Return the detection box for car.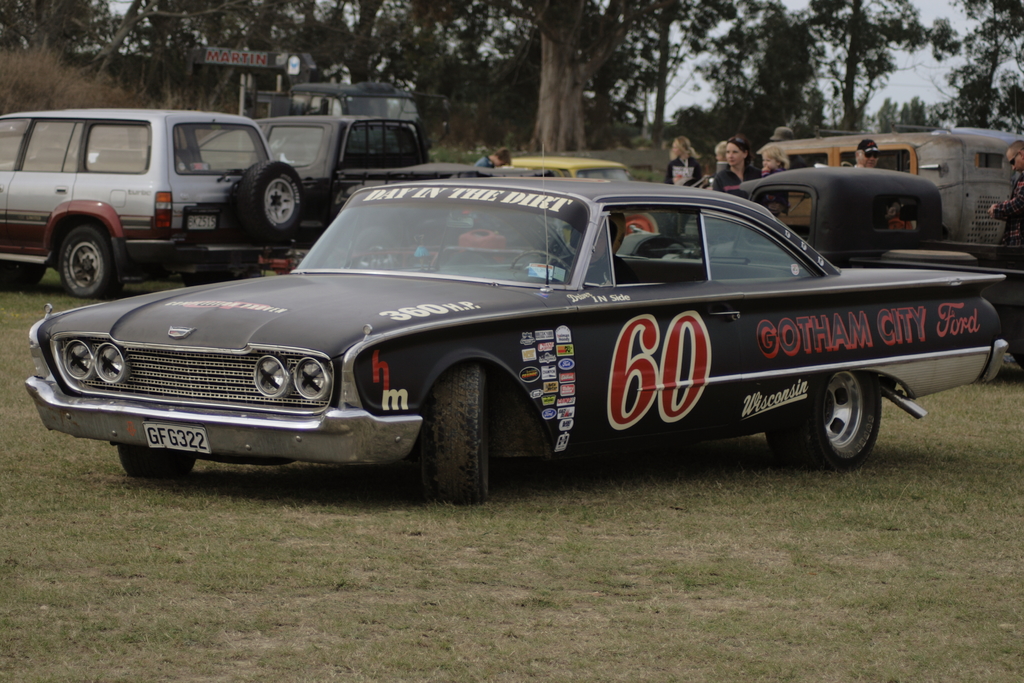
9/167/1007/501.
